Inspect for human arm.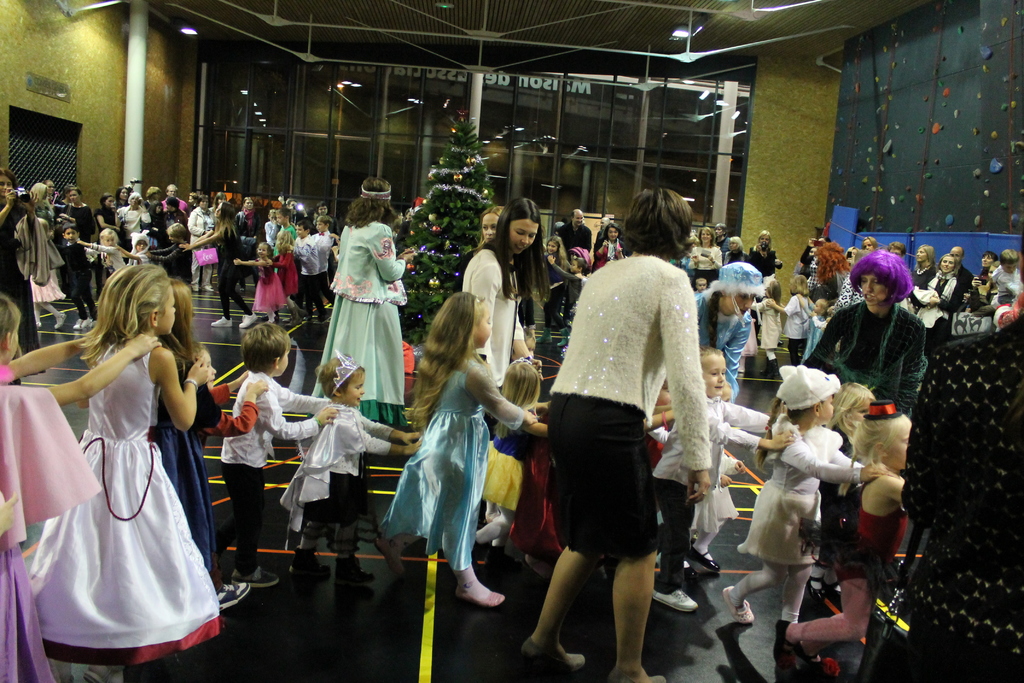
Inspection: {"left": 593, "top": 238, "right": 610, "bottom": 257}.
